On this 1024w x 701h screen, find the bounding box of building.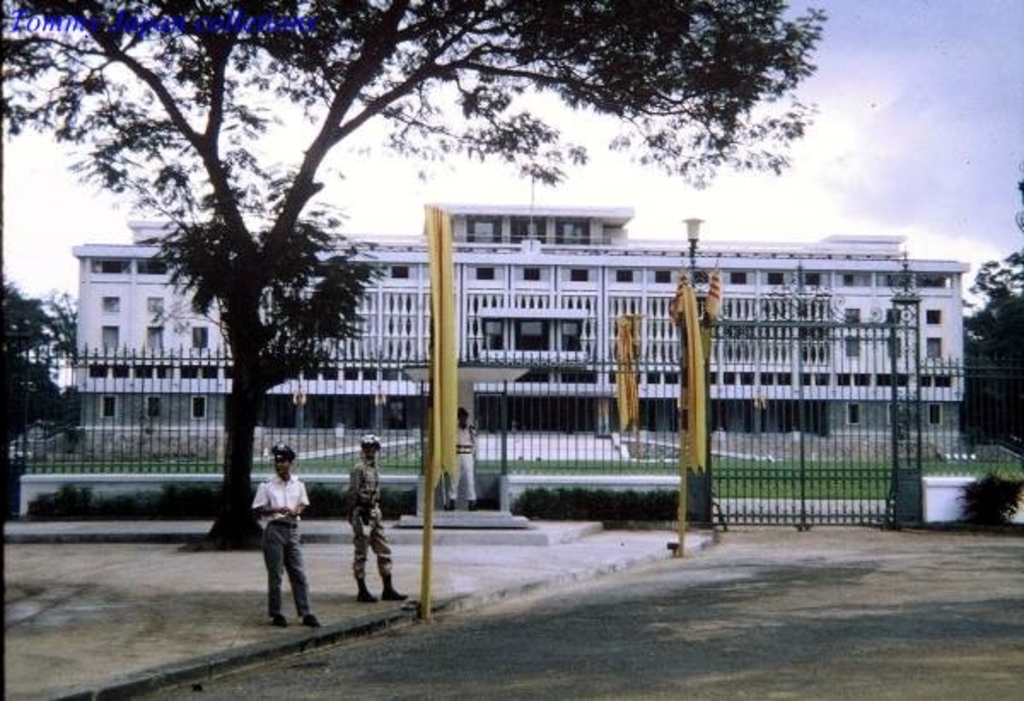
Bounding box: bbox=(73, 206, 969, 459).
